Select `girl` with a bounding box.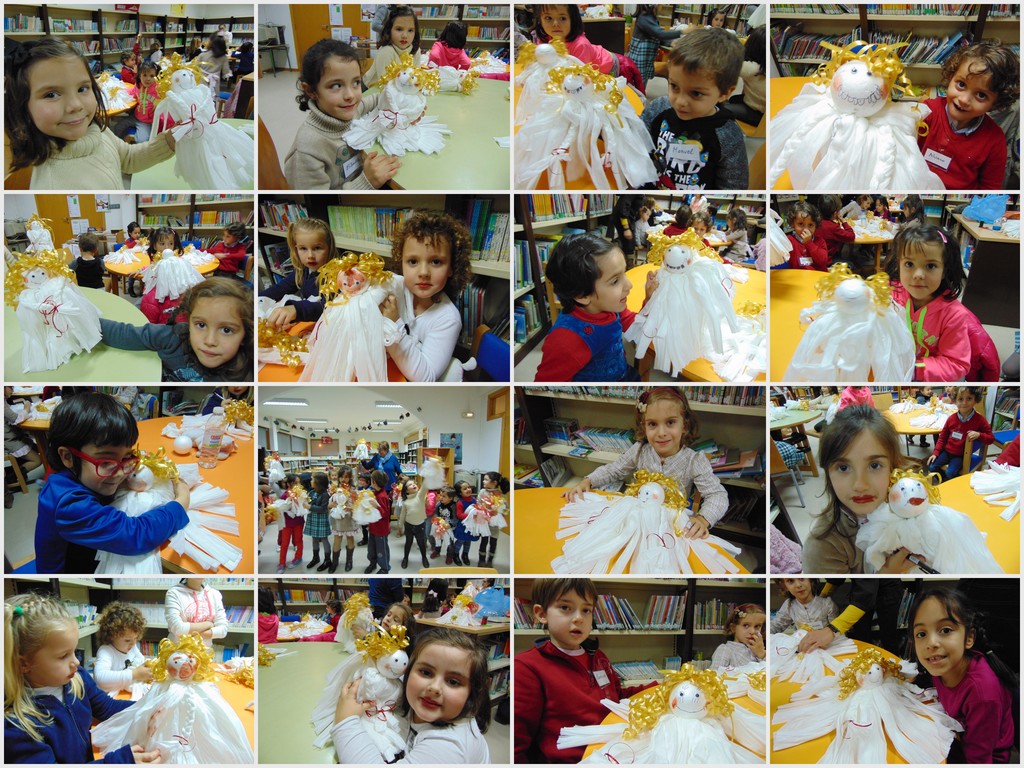
x1=627 y1=0 x2=698 y2=79.
